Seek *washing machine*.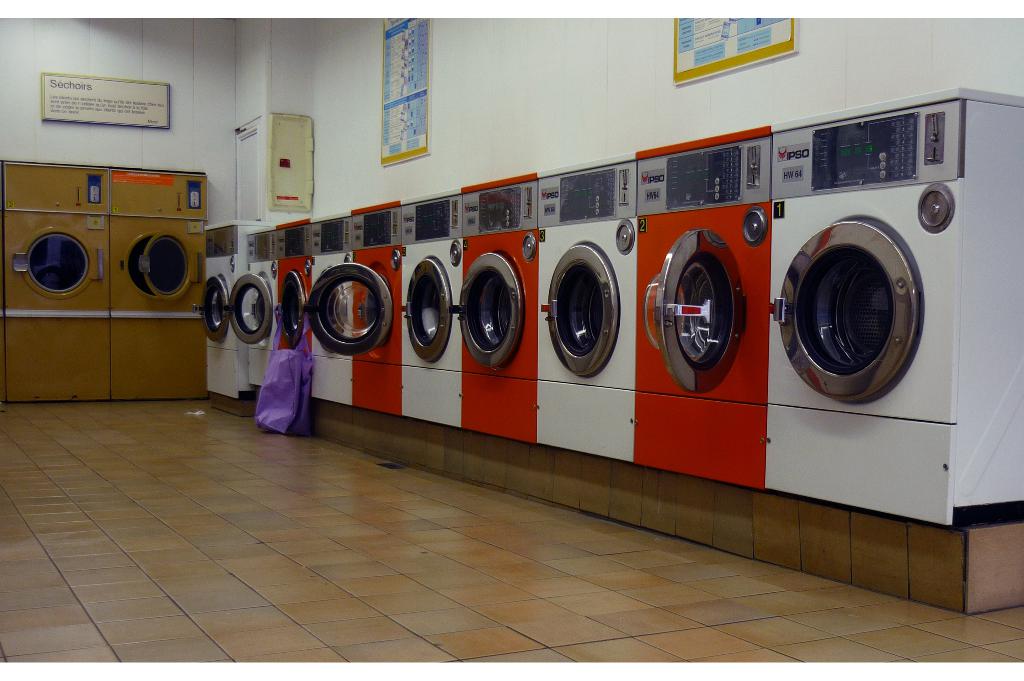
bbox=[771, 84, 1023, 522].
